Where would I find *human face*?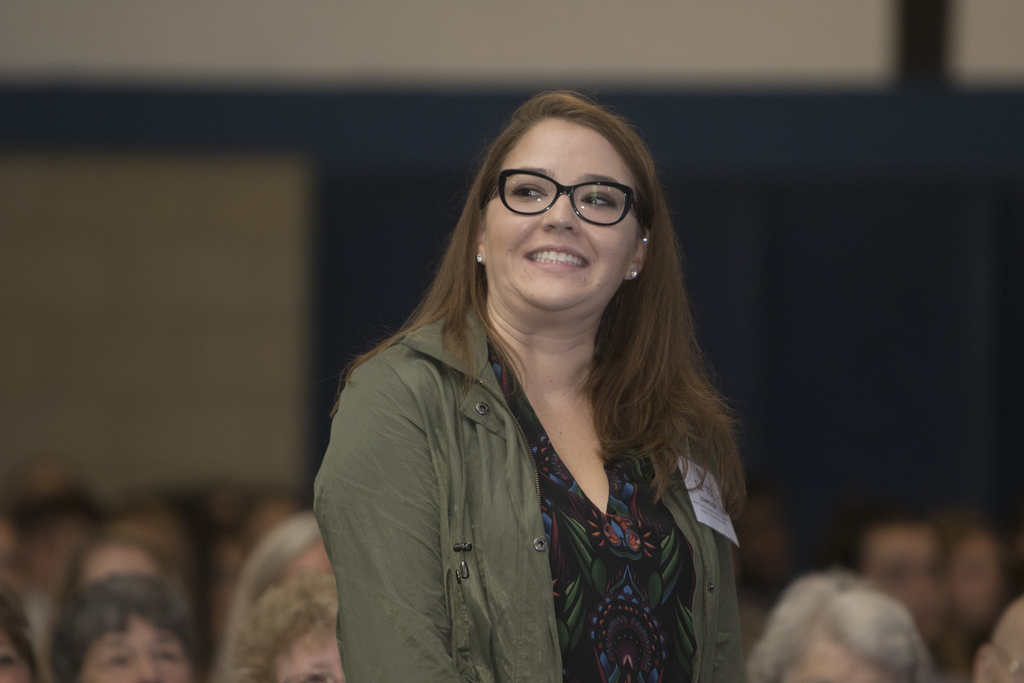
At <box>82,609,191,682</box>.
